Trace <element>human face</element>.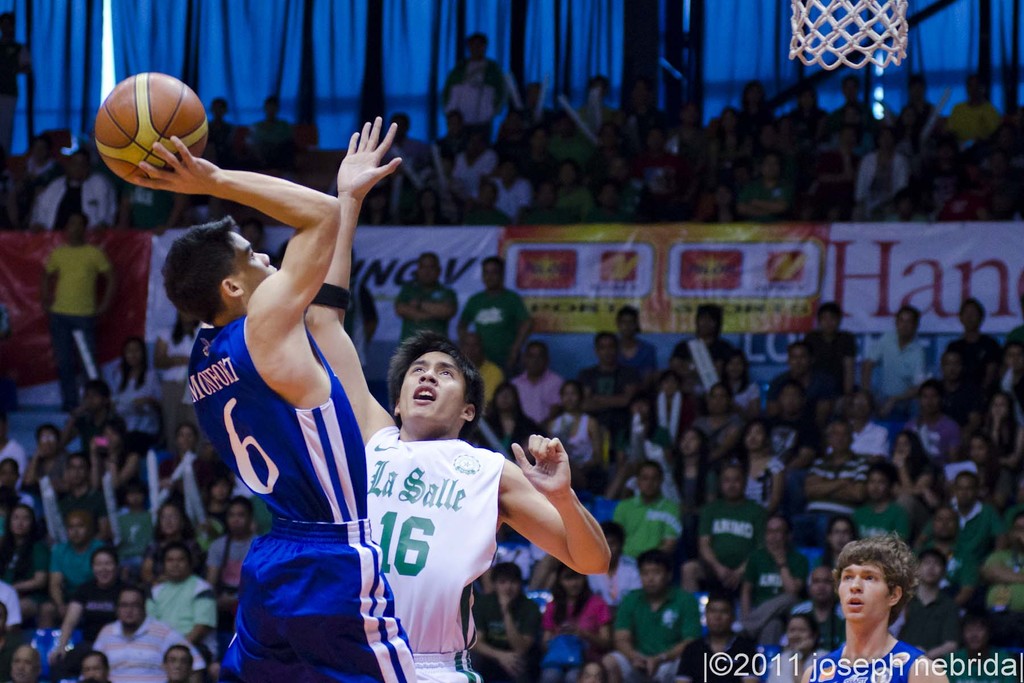
Traced to locate(232, 227, 277, 292).
